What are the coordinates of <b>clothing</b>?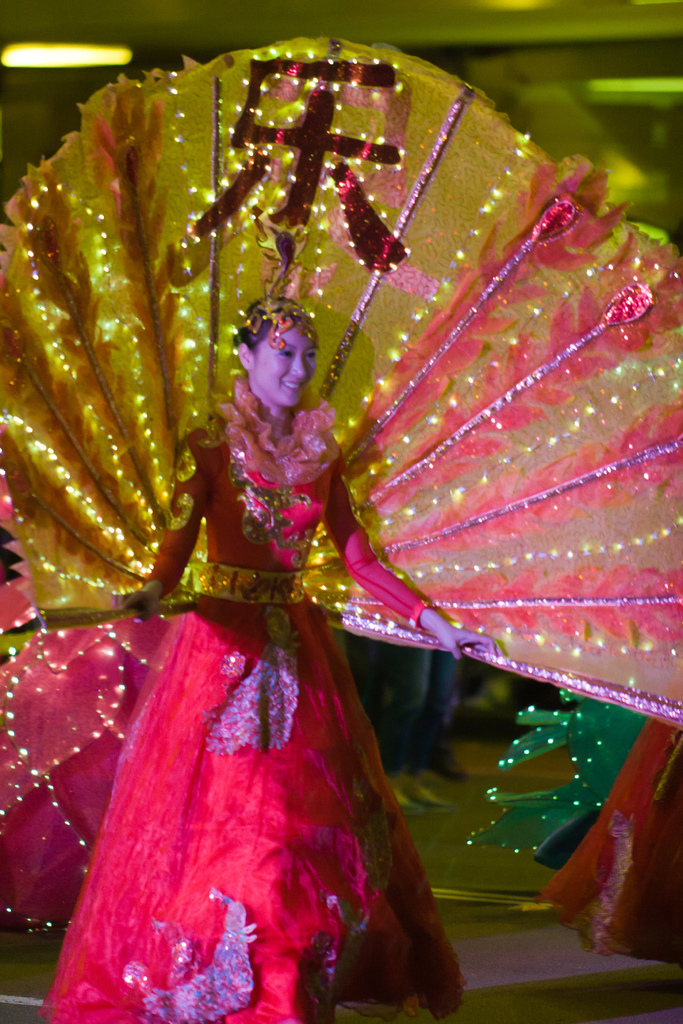
BBox(371, 634, 459, 770).
